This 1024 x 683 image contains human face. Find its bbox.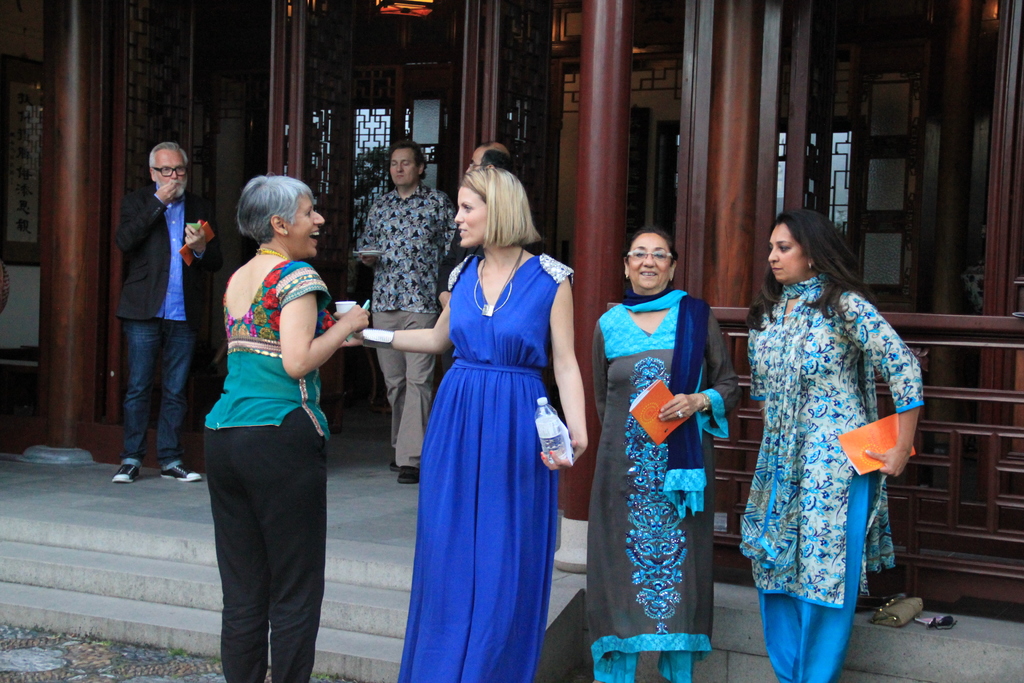
452/185/487/247.
